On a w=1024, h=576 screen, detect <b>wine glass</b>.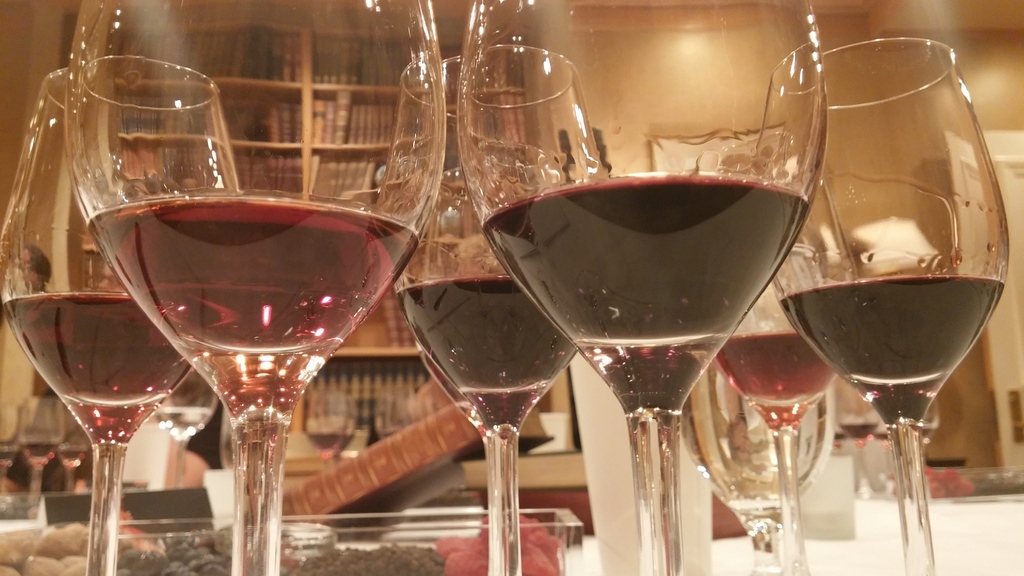
l=681, t=211, r=843, b=572.
